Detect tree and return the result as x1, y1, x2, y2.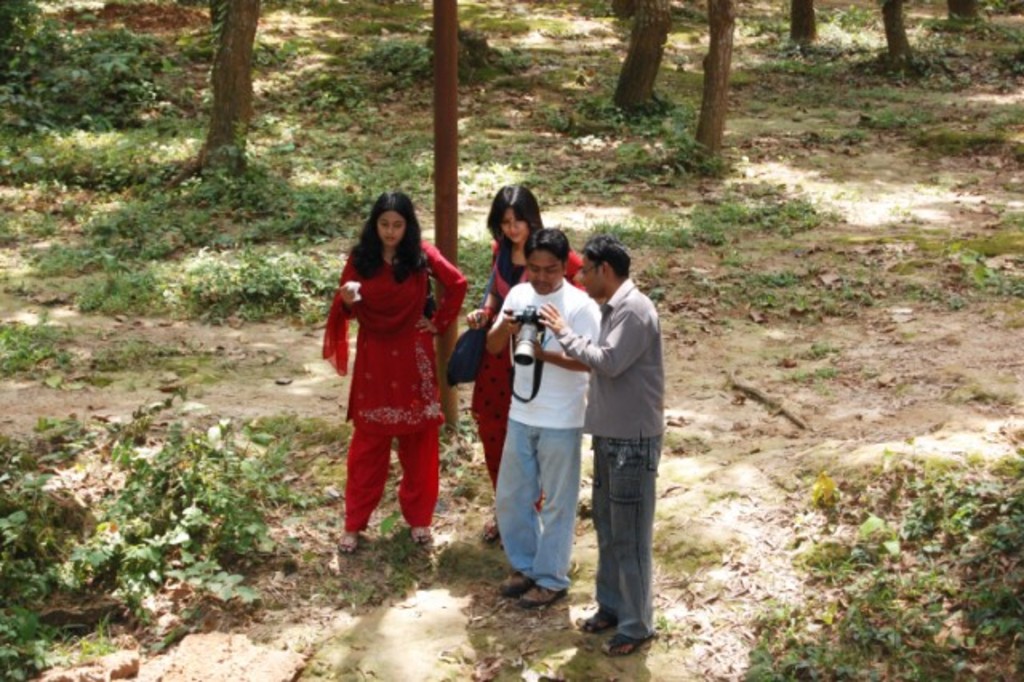
784, 0, 822, 43.
